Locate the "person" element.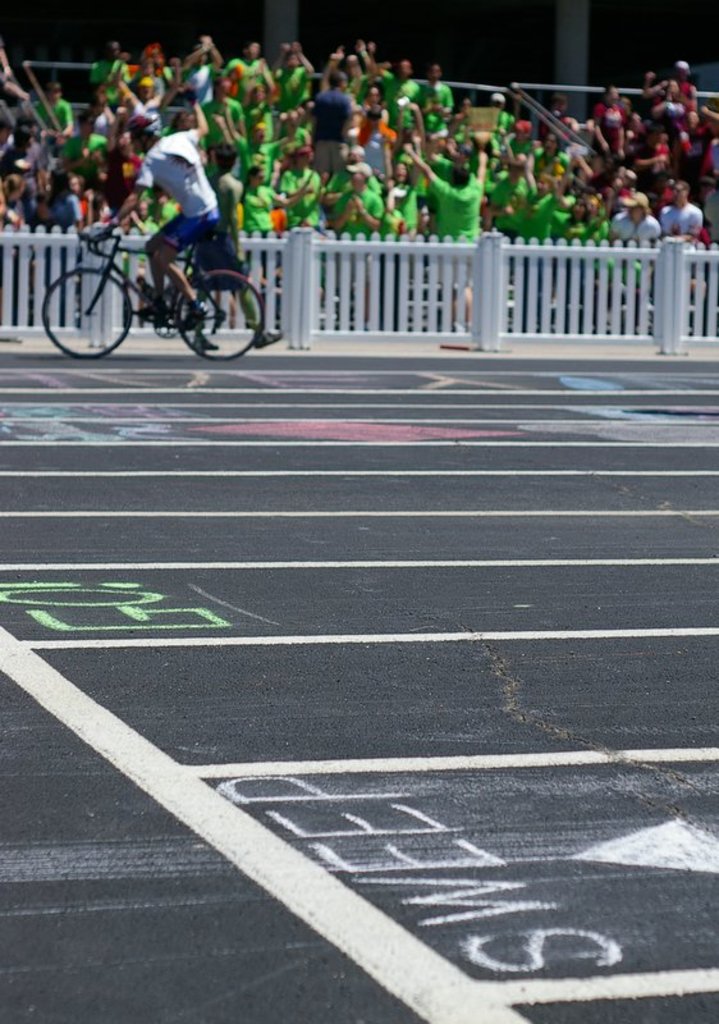
Element bbox: (95,83,214,319).
